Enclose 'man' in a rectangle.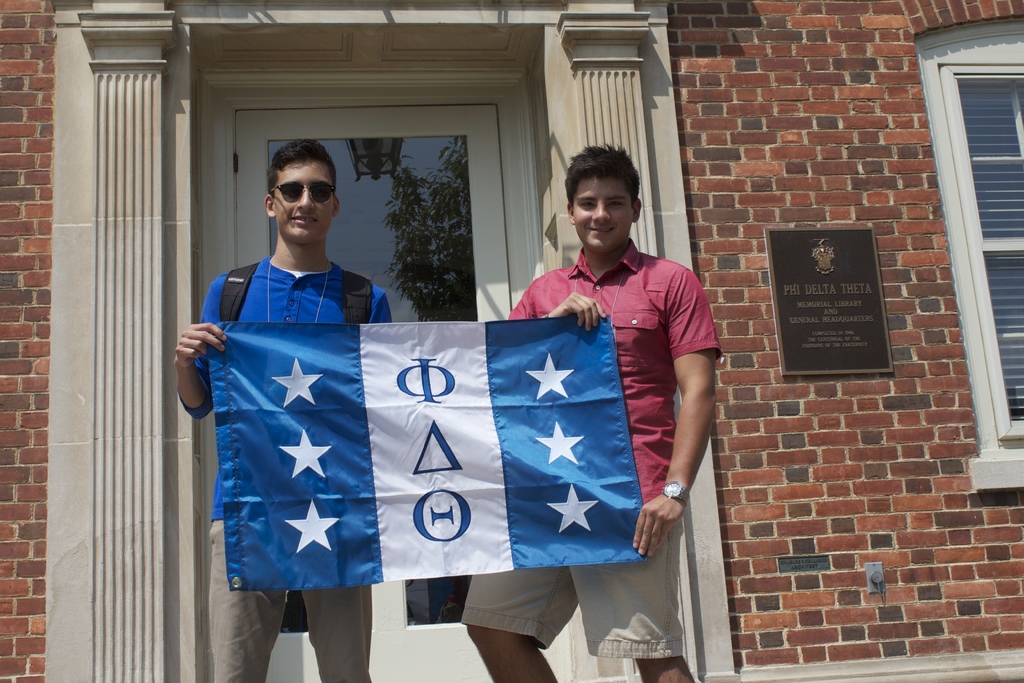
box=[458, 145, 721, 682].
